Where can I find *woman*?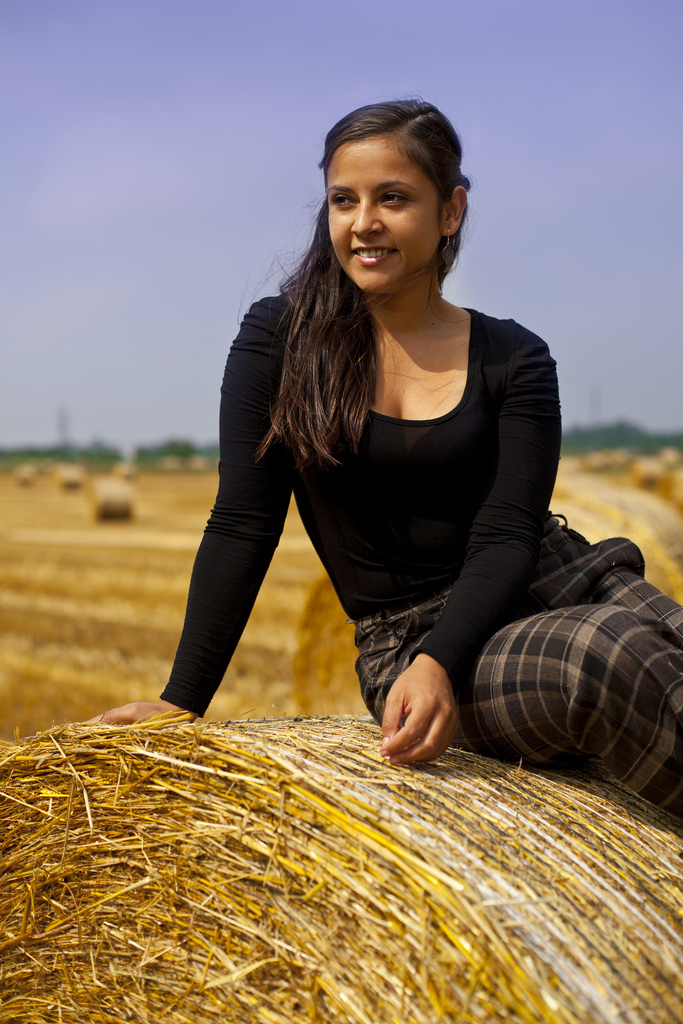
You can find it at rect(92, 99, 681, 814).
